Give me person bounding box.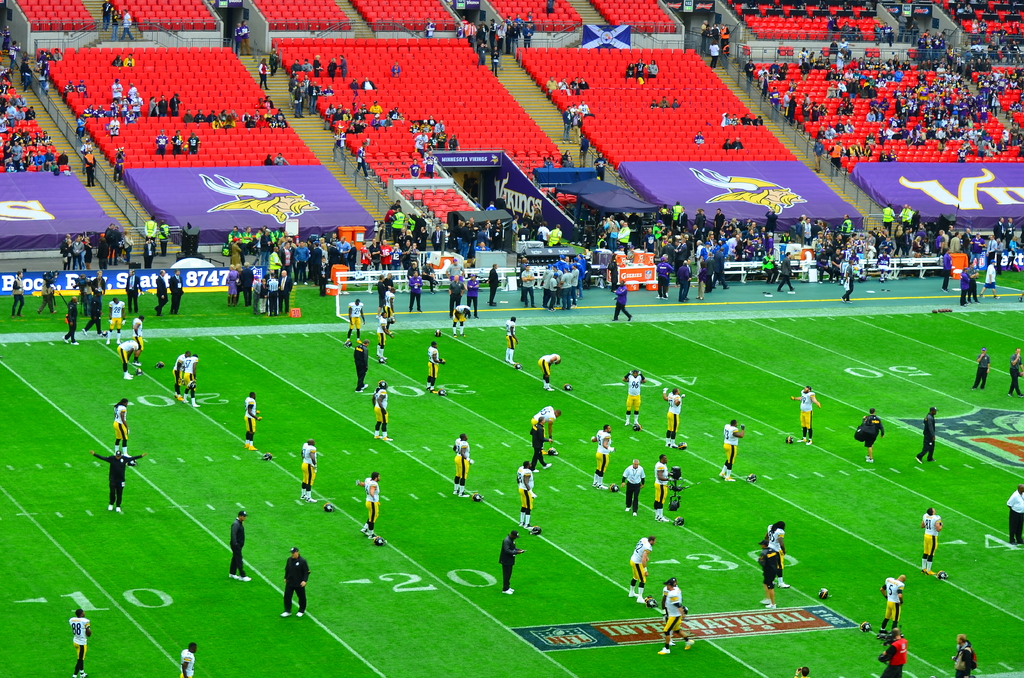
(left=925, top=504, right=951, bottom=579).
